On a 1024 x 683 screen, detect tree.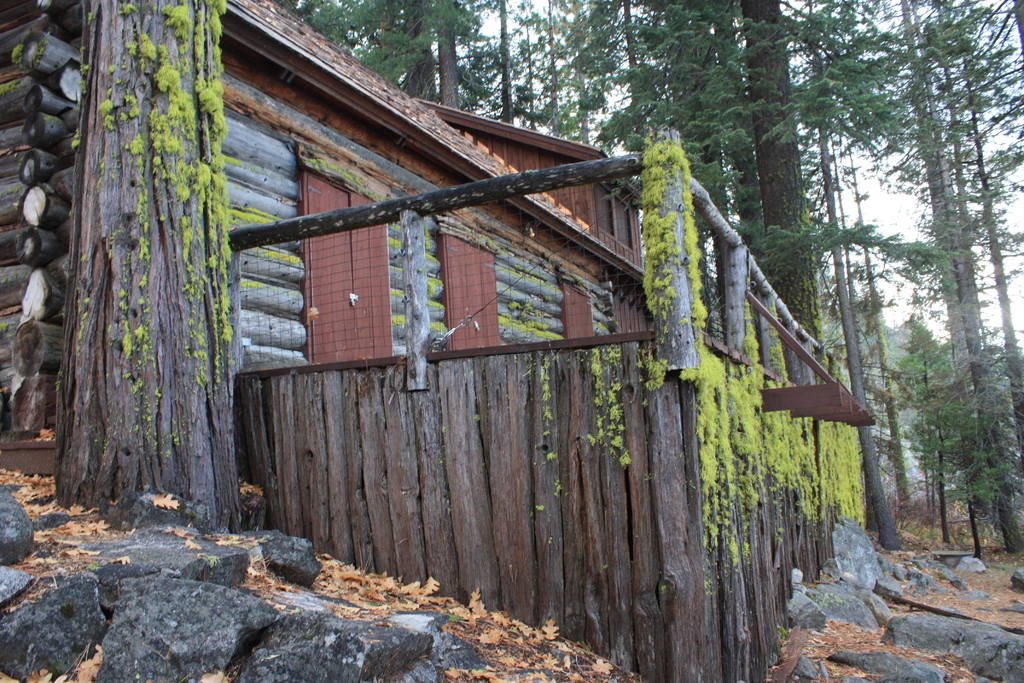
<bbox>467, 0, 543, 129</bbox>.
